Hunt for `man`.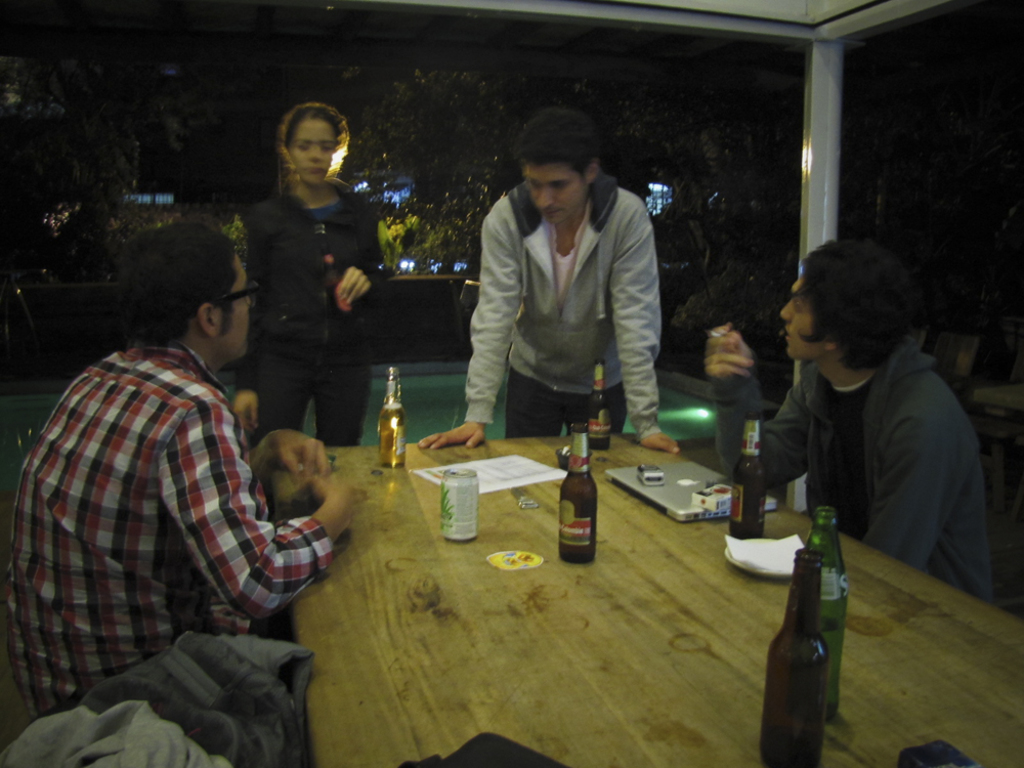
Hunted down at bbox=(710, 228, 1004, 604).
